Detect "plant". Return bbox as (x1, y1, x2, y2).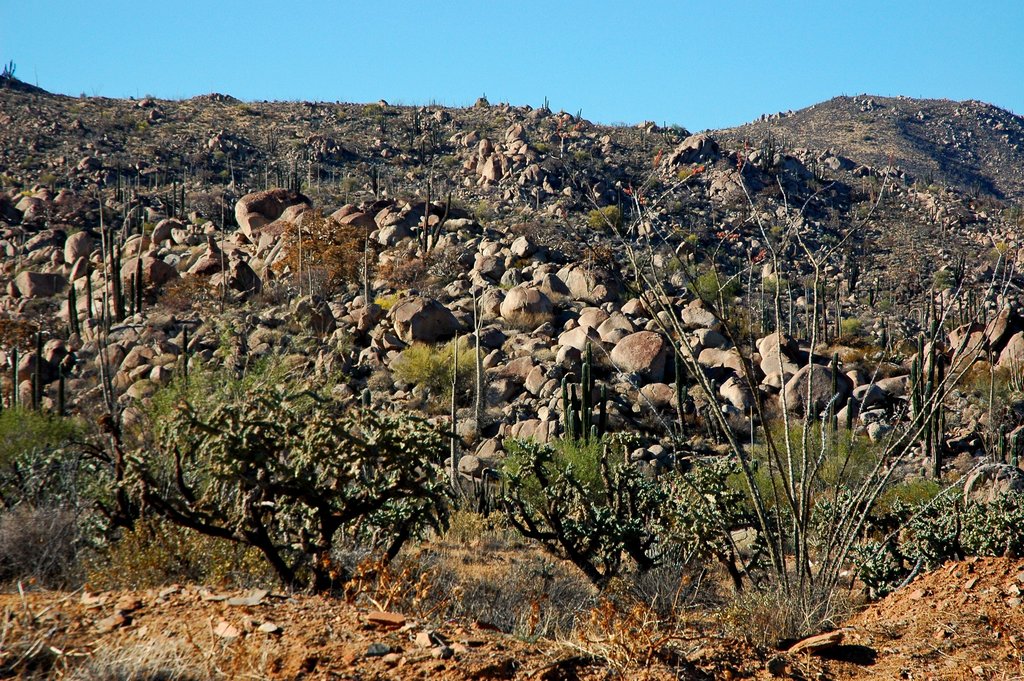
(882, 488, 982, 559).
